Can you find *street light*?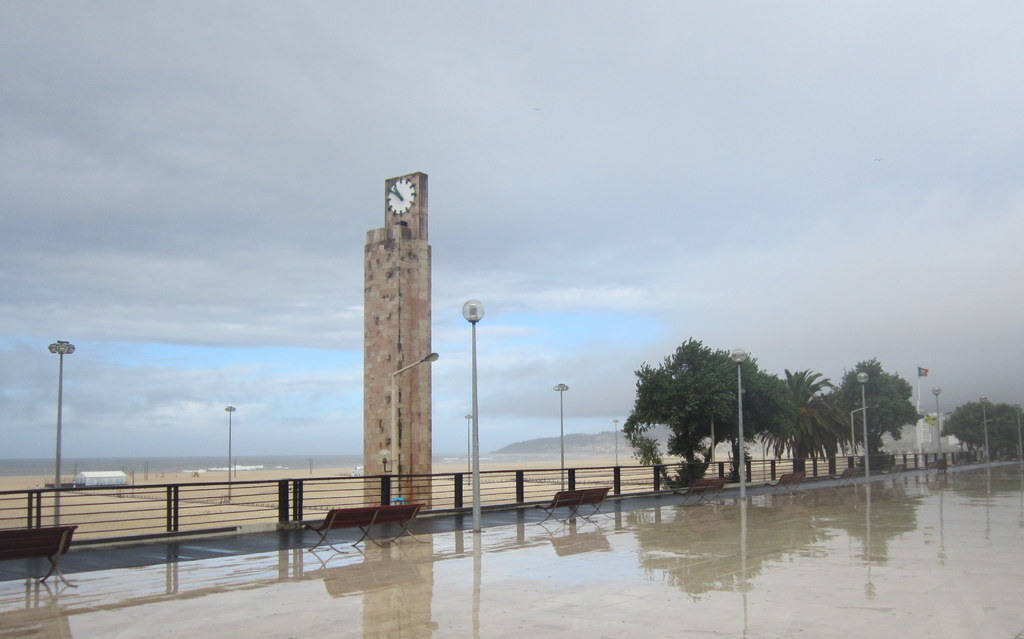
Yes, bounding box: <box>927,379,943,471</box>.
